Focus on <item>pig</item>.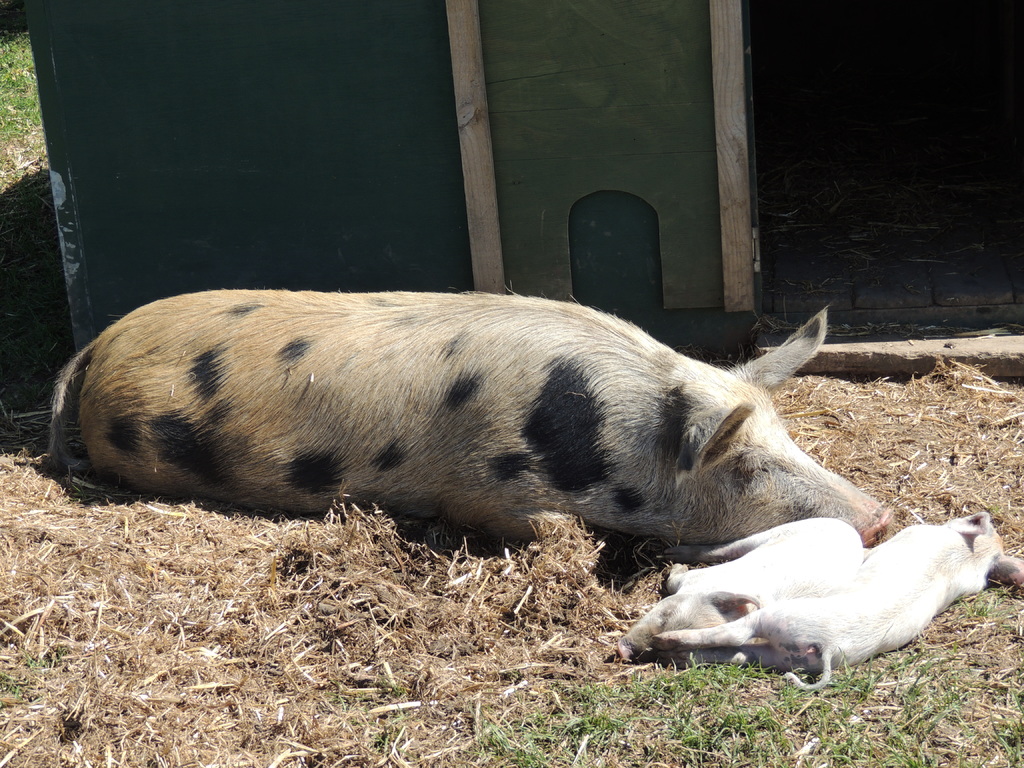
Focused at x1=612, y1=519, x2=867, y2=664.
